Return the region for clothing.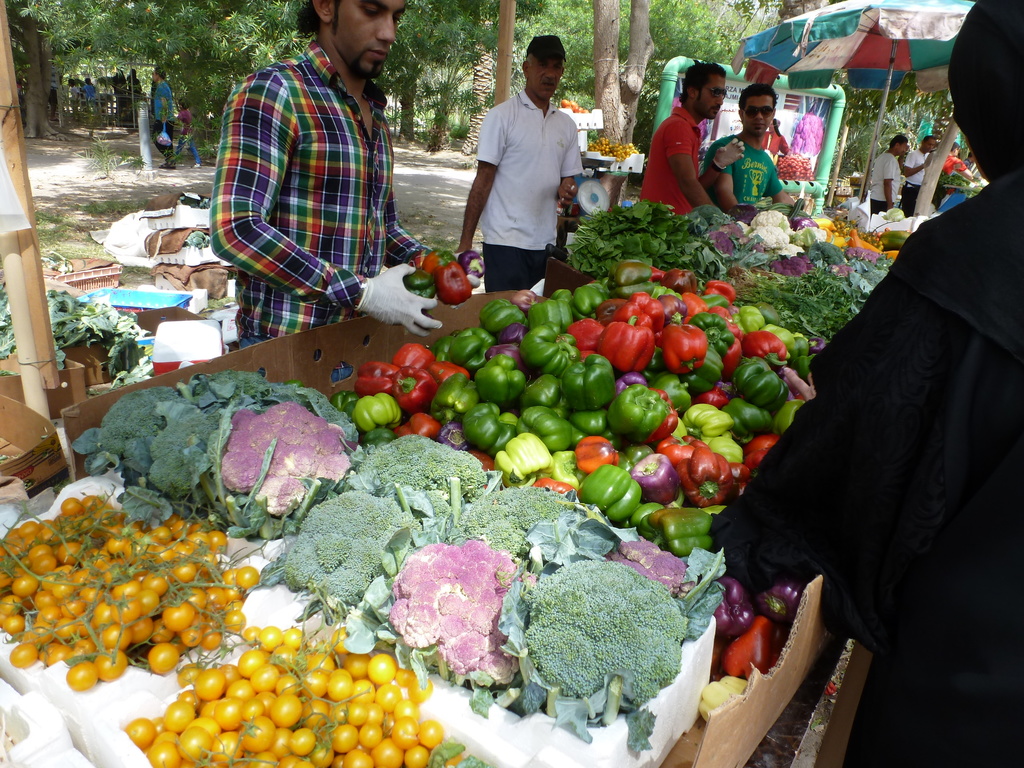
box=[870, 154, 901, 212].
